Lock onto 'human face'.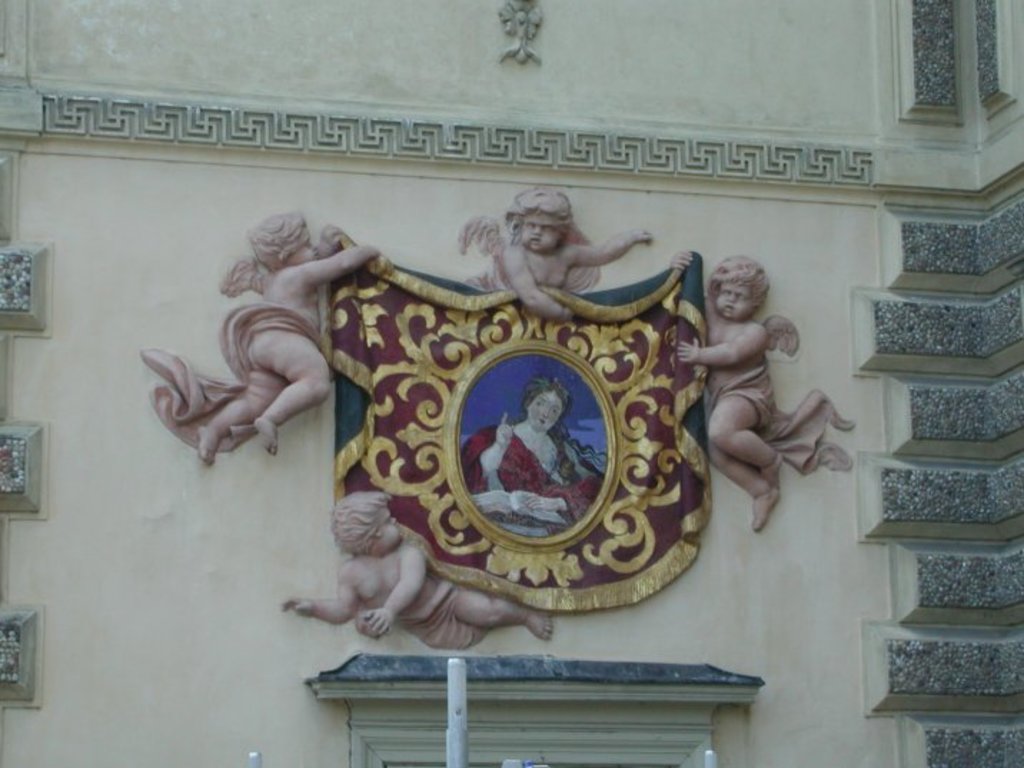
Locked: x1=289 y1=232 x2=313 y2=262.
